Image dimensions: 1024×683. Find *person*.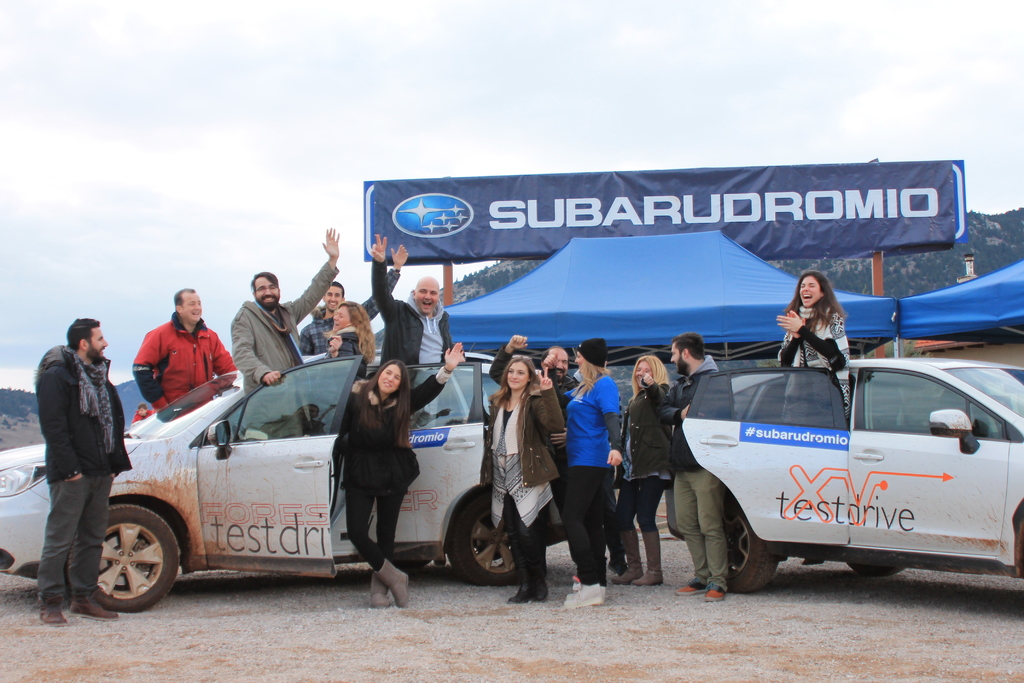
789 279 859 399.
